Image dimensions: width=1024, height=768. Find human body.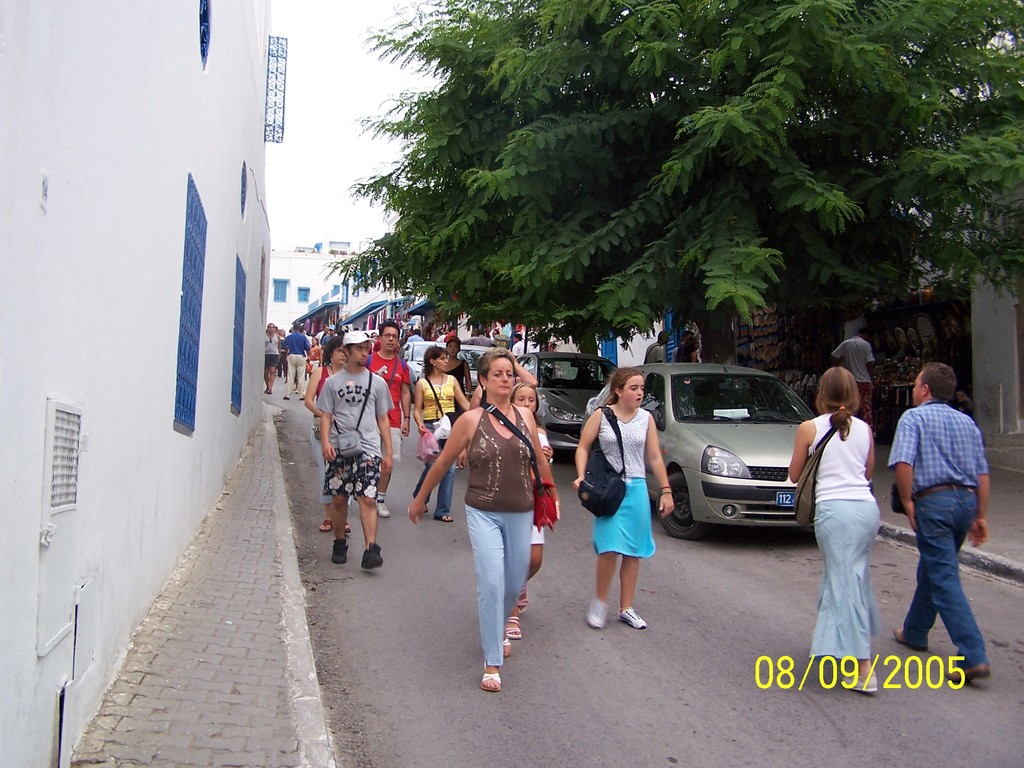
x1=568, y1=359, x2=678, y2=637.
